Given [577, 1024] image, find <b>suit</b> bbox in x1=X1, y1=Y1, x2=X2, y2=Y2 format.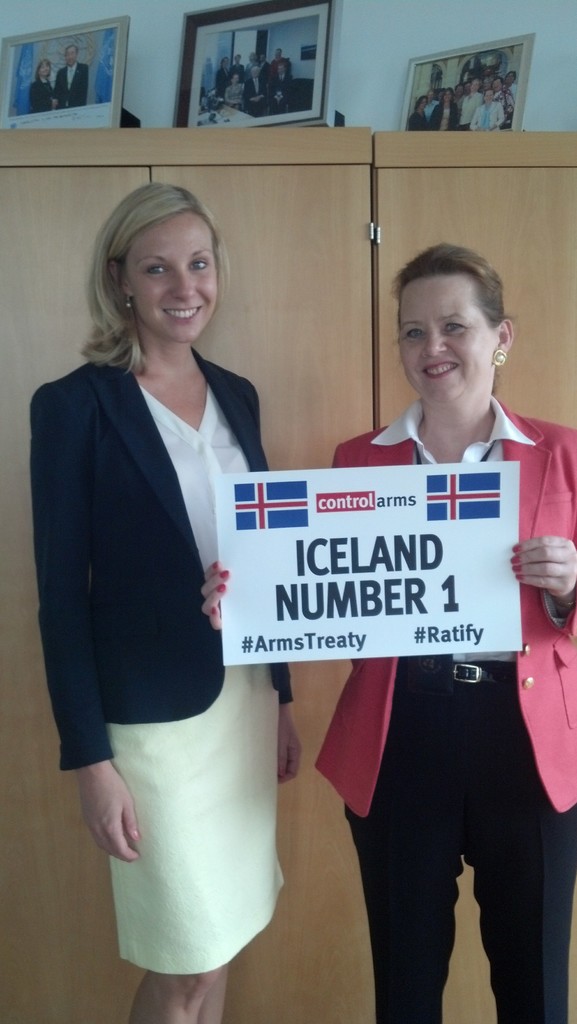
x1=56, y1=64, x2=89, y2=109.
